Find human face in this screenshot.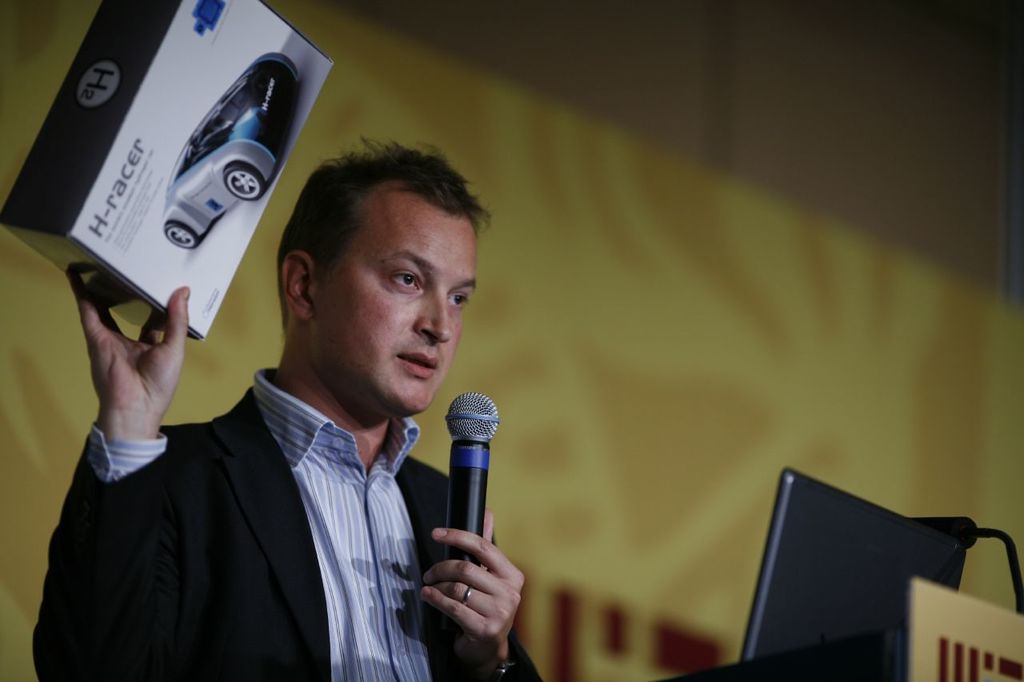
The bounding box for human face is <box>311,208,480,419</box>.
